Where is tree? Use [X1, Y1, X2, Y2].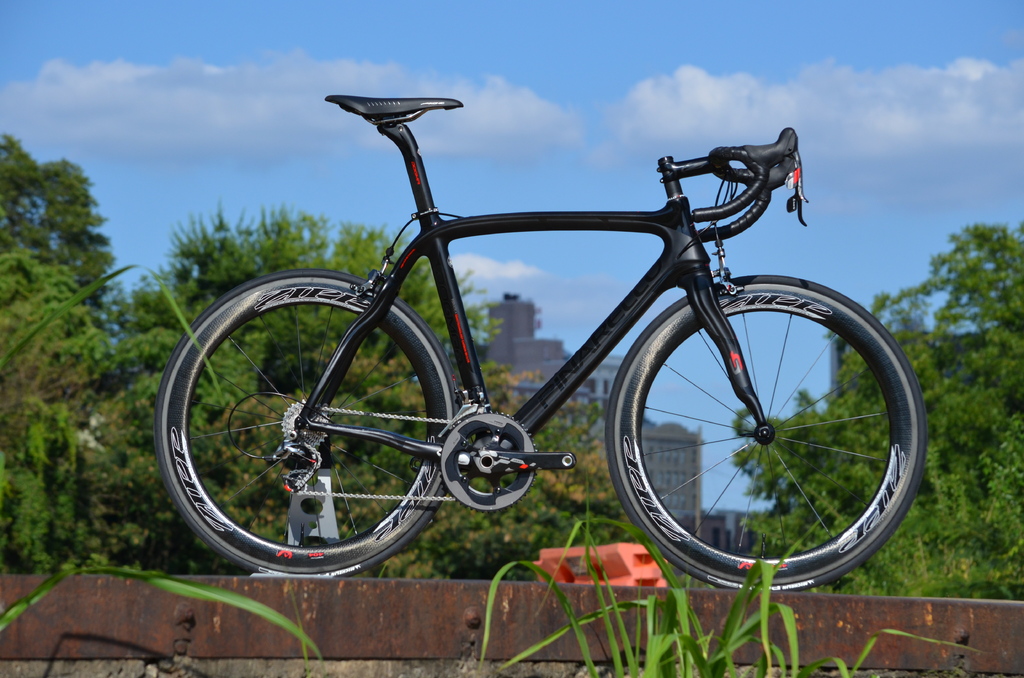
[0, 241, 158, 582].
